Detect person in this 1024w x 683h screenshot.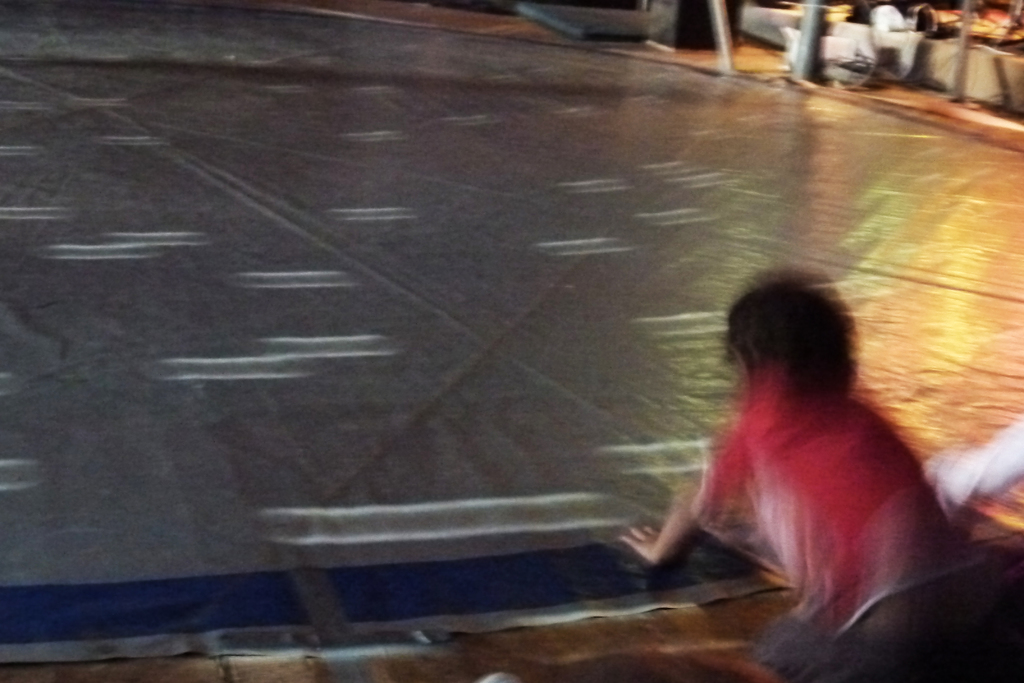
Detection: <region>925, 413, 1023, 522</region>.
